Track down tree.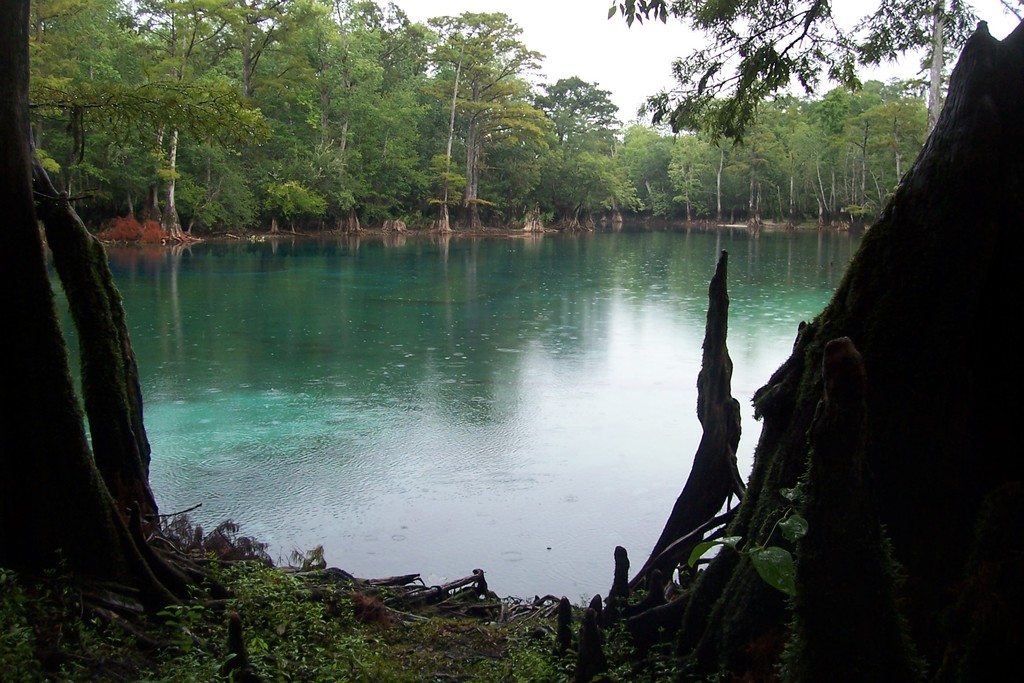
Tracked to rect(563, 22, 1023, 682).
